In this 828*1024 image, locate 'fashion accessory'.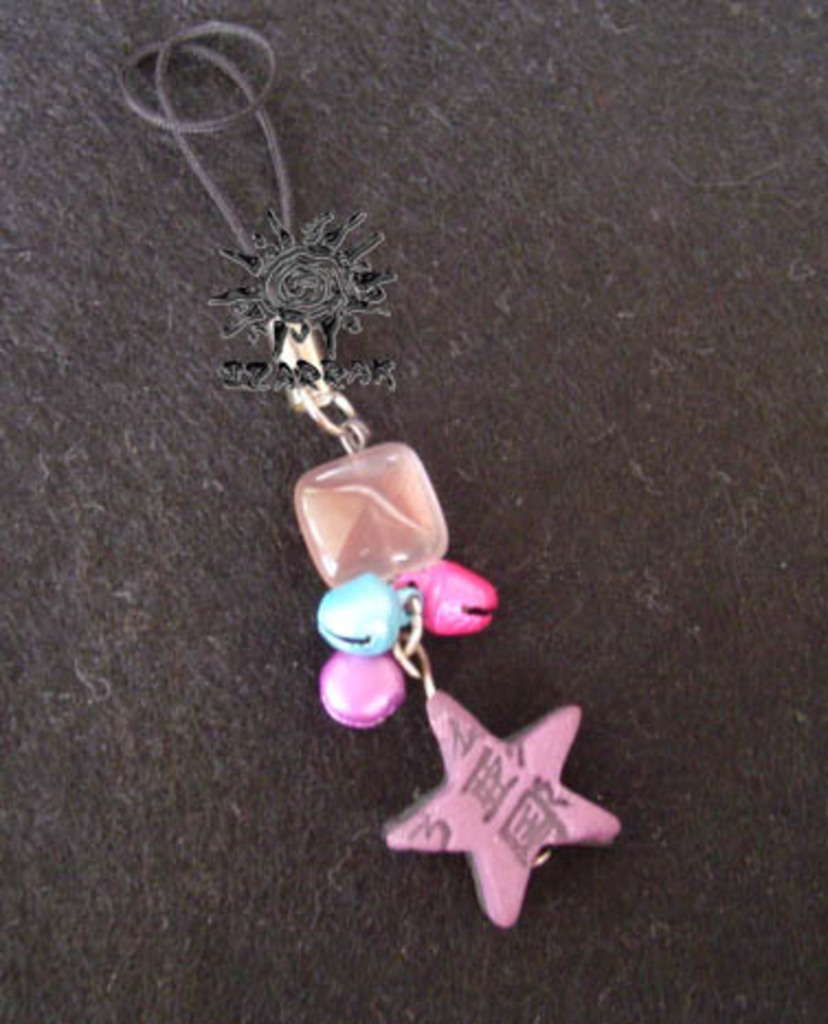
Bounding box: l=110, t=13, r=628, b=932.
